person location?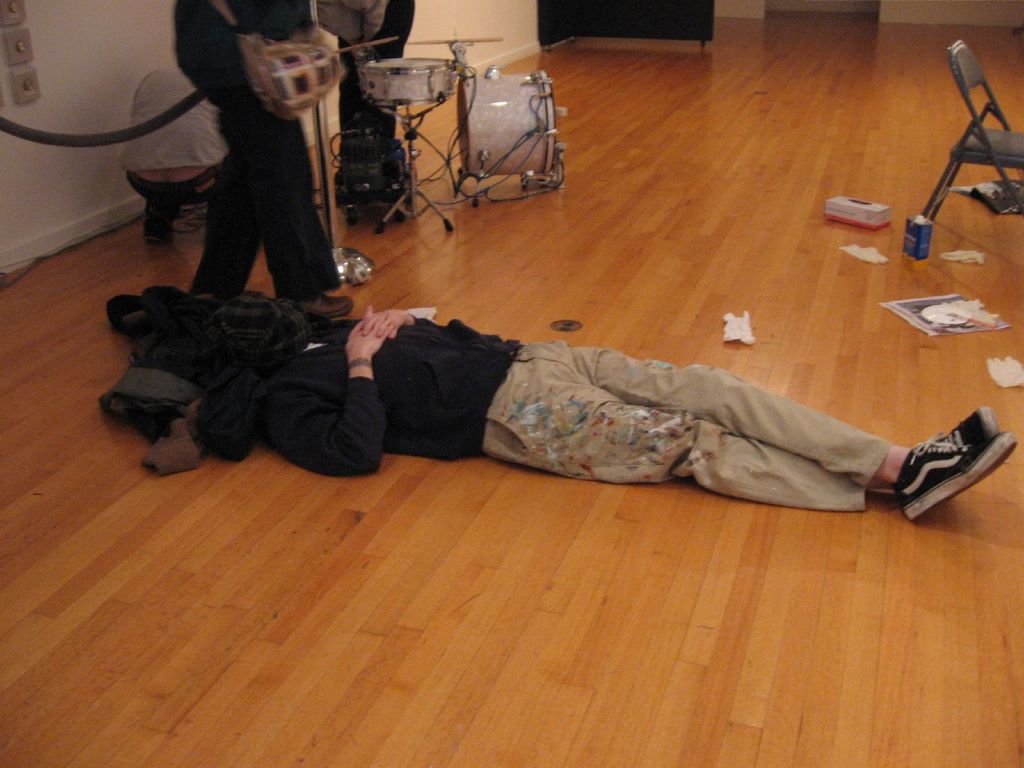
323/0/421/197
